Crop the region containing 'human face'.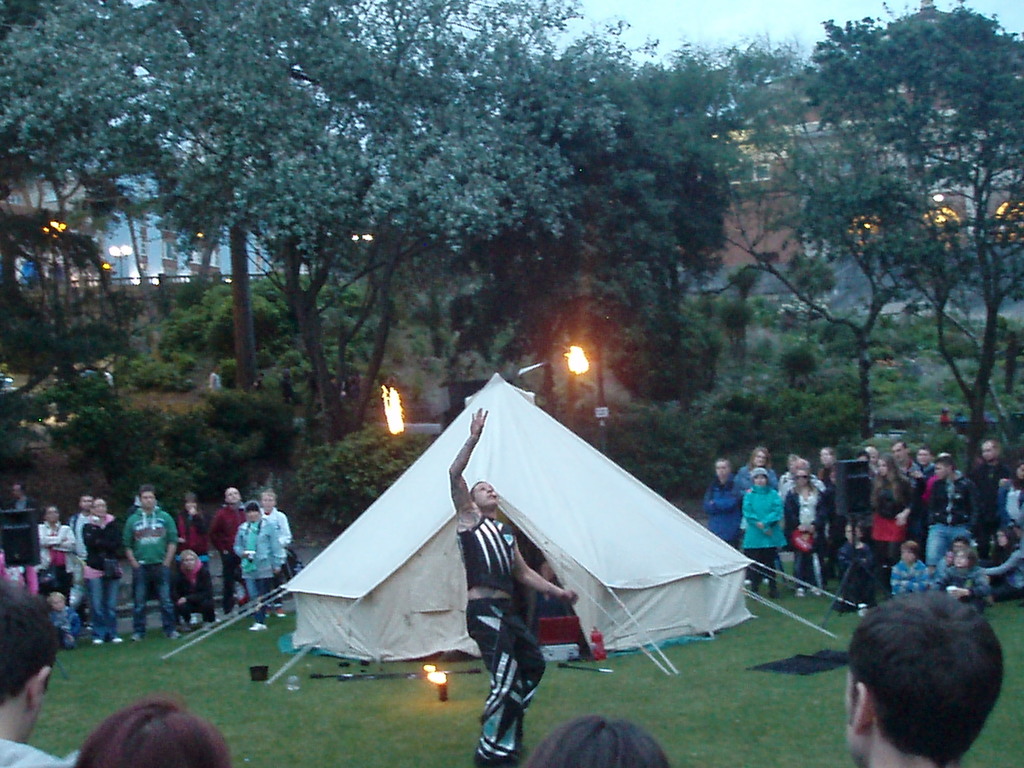
Crop region: 817/449/833/467.
